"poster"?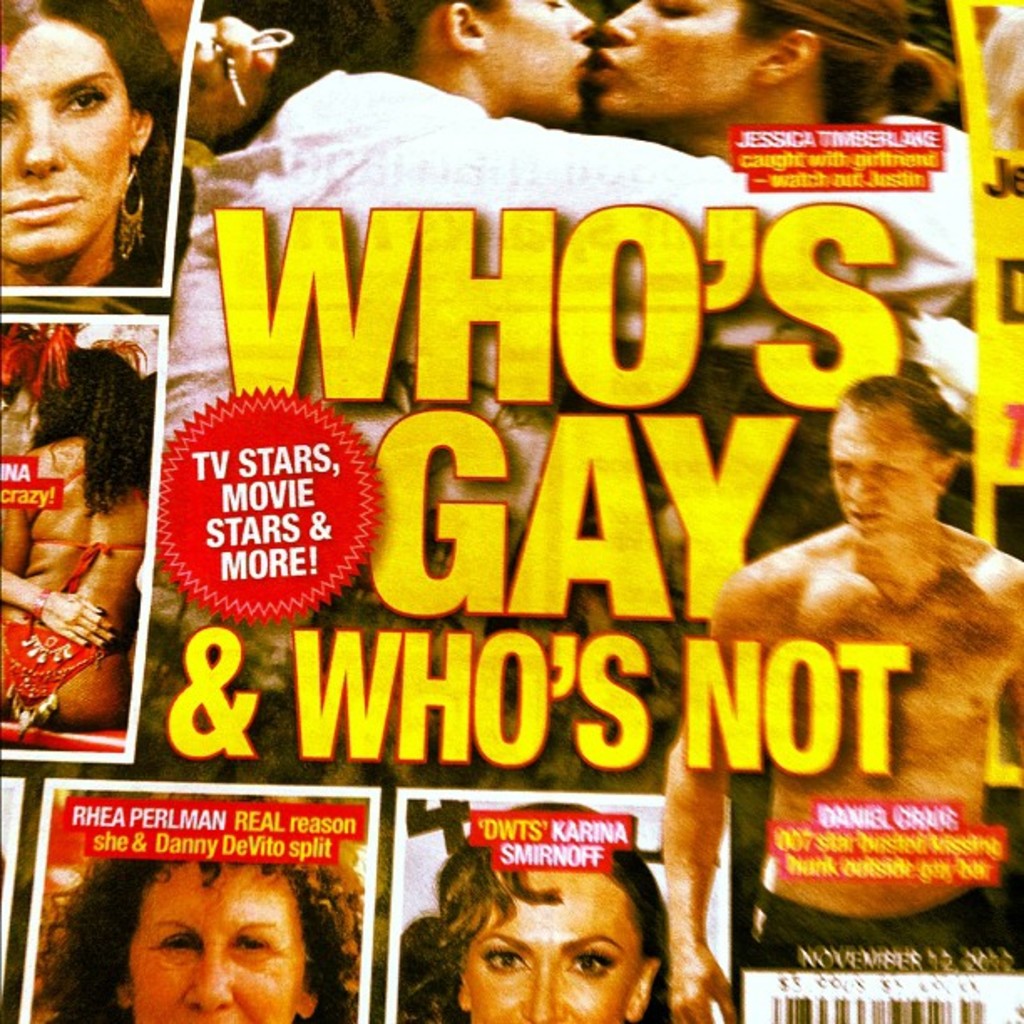
rect(0, 0, 1022, 1022)
